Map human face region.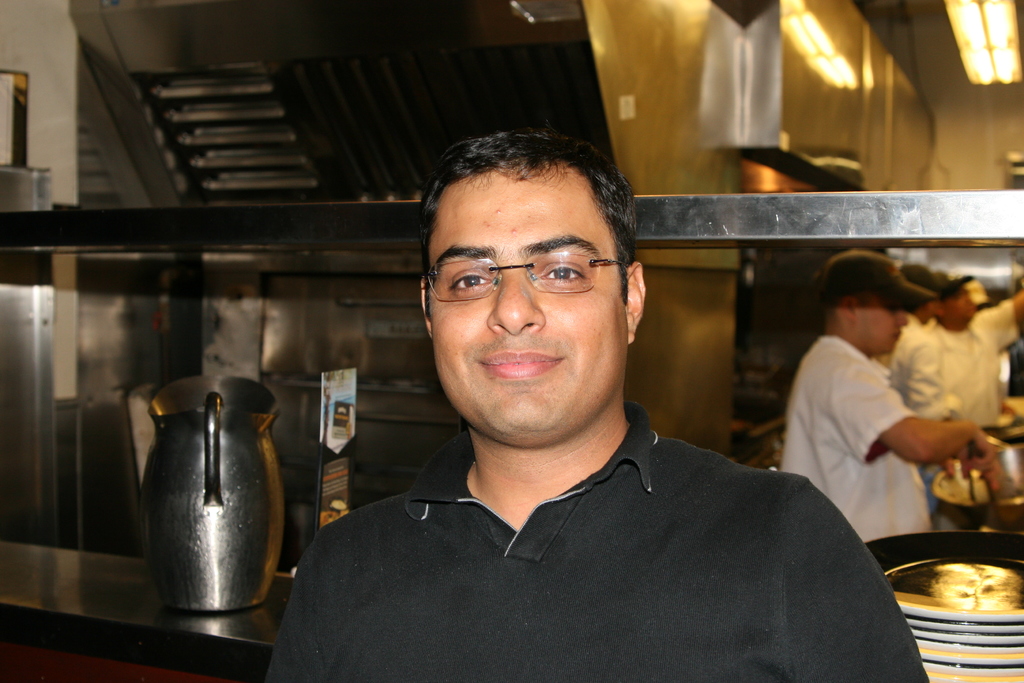
Mapped to select_region(429, 170, 630, 451).
